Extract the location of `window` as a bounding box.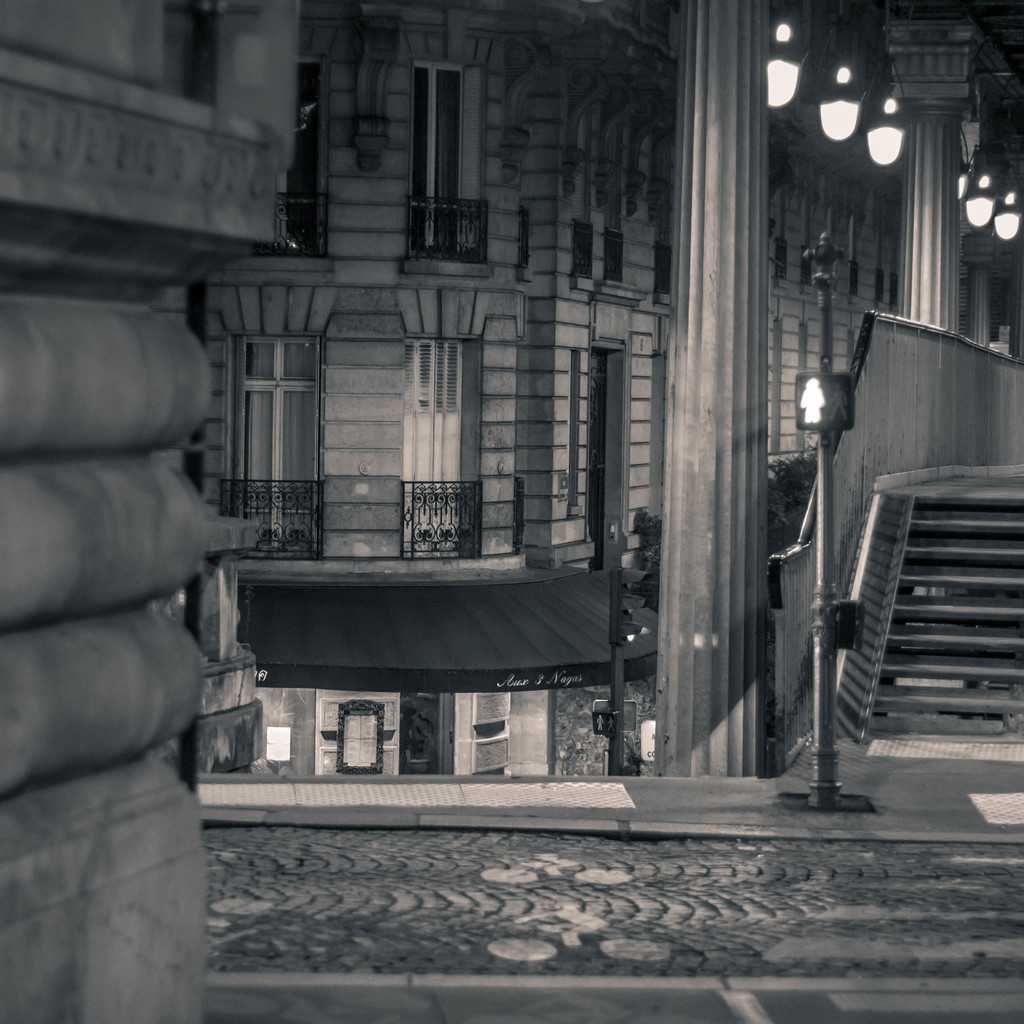
276,59,330,257.
